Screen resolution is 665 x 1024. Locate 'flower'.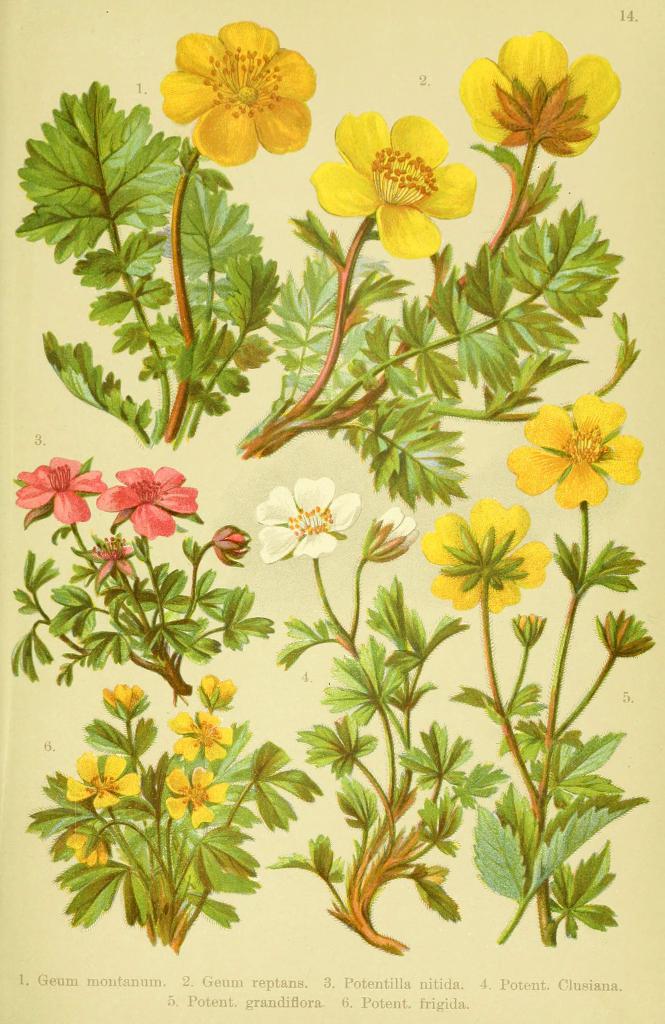
<bbox>64, 748, 141, 809</bbox>.
